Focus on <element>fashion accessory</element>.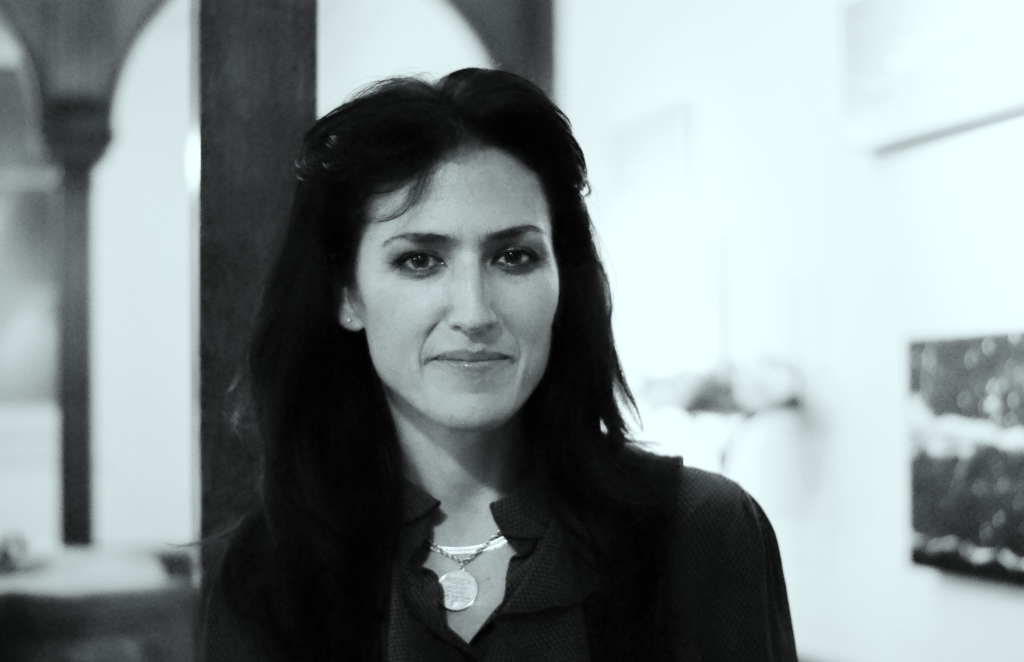
Focused at bbox=(345, 318, 352, 322).
